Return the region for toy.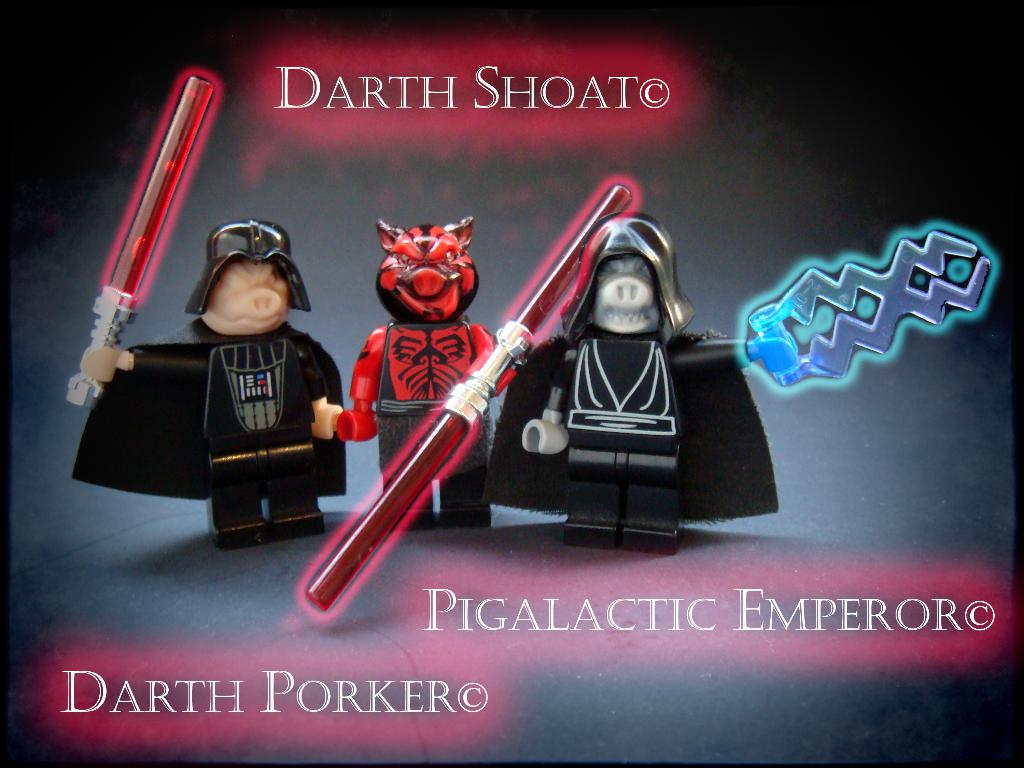
{"x1": 64, "y1": 73, "x2": 346, "y2": 551}.
